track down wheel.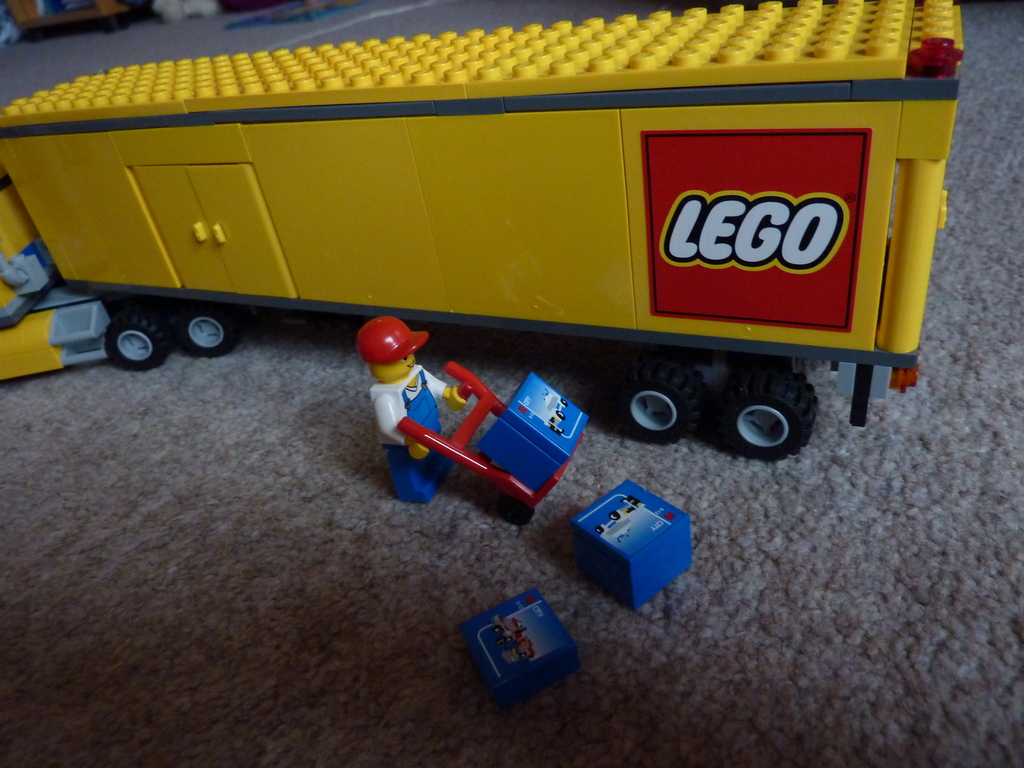
Tracked to BBox(108, 311, 173, 371).
